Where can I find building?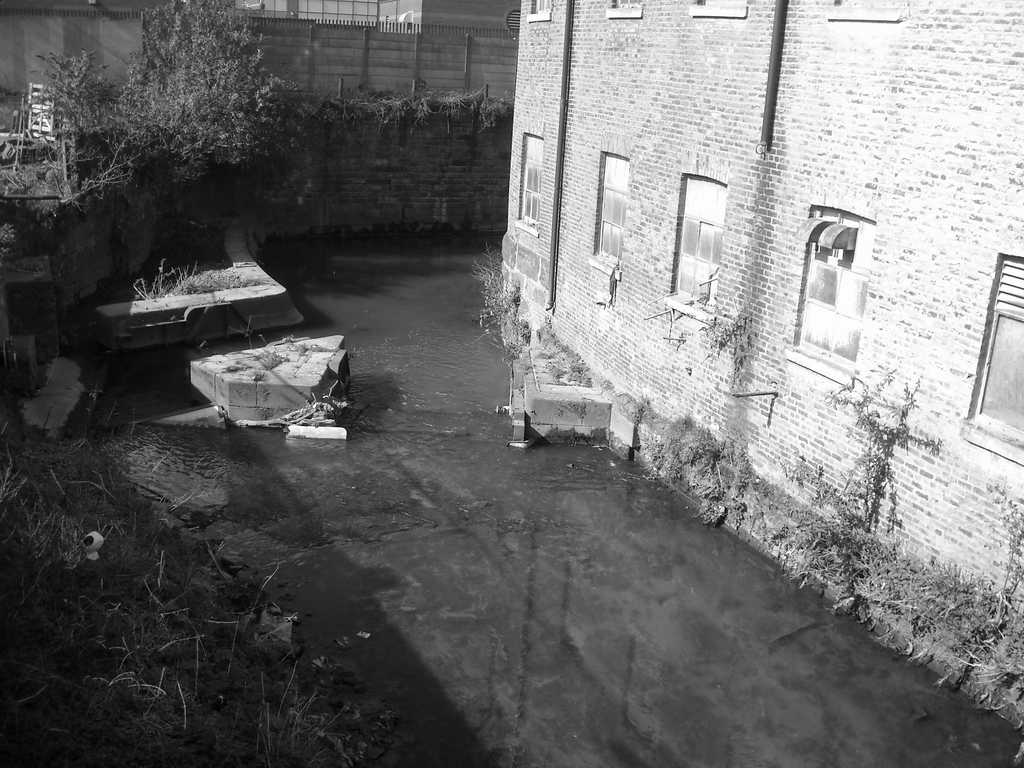
You can find it at rect(495, 0, 1023, 731).
